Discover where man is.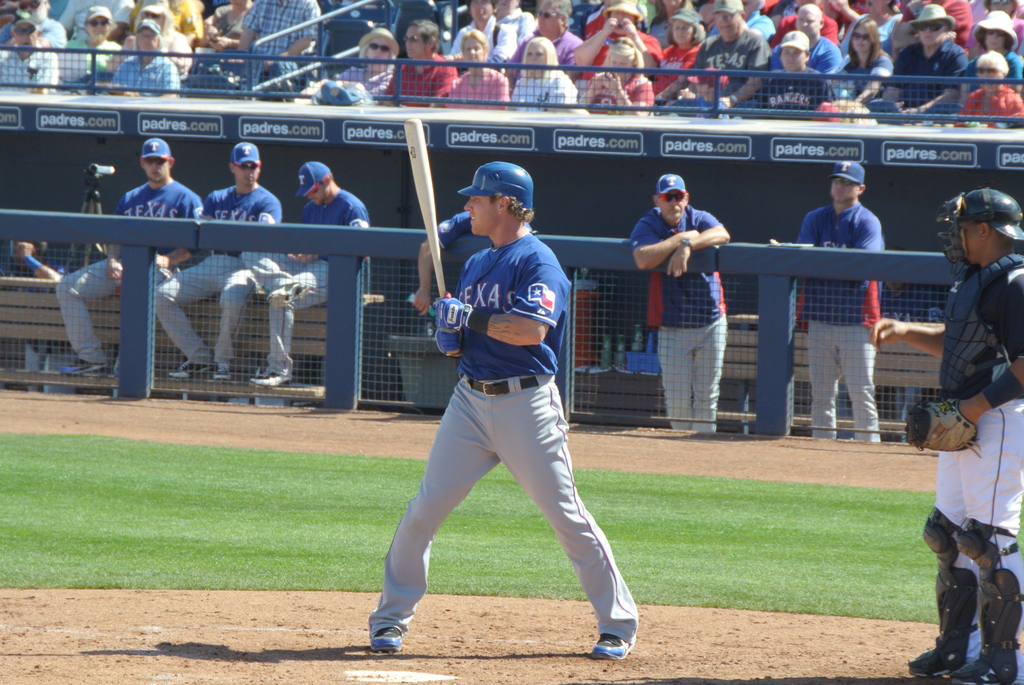
Discovered at 407:212:529:315.
